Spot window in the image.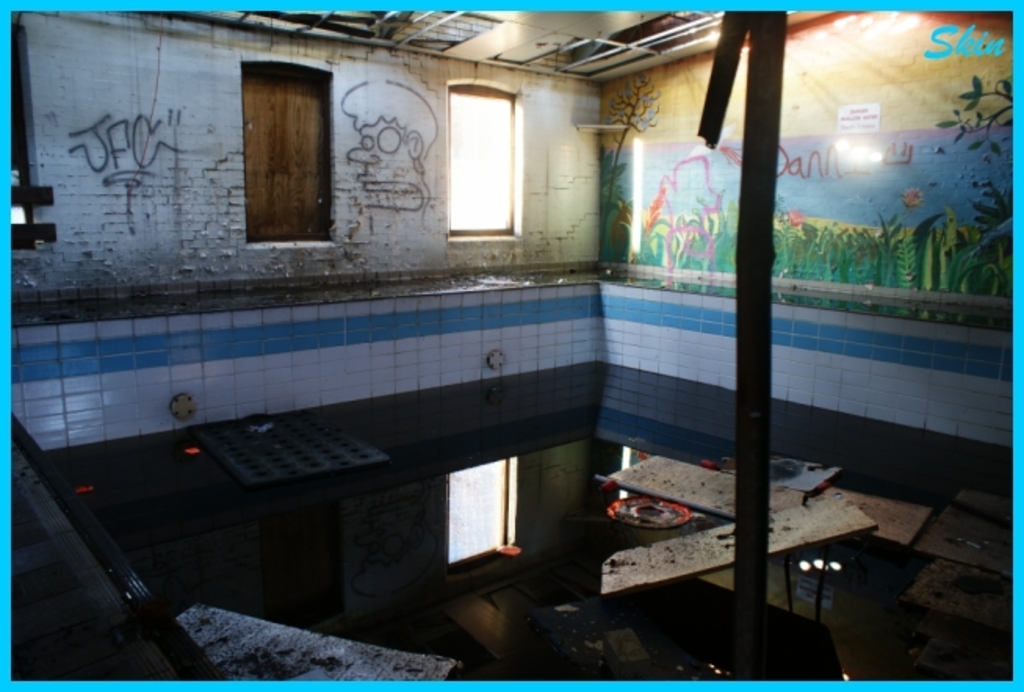
window found at select_region(443, 89, 531, 232).
